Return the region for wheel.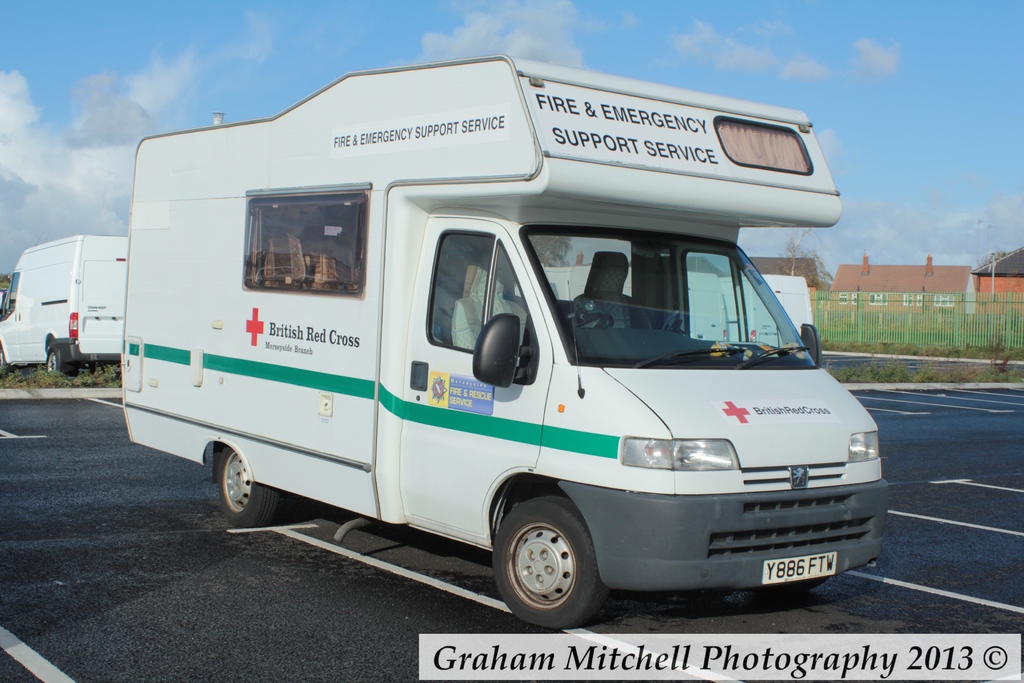
locate(217, 447, 275, 527).
